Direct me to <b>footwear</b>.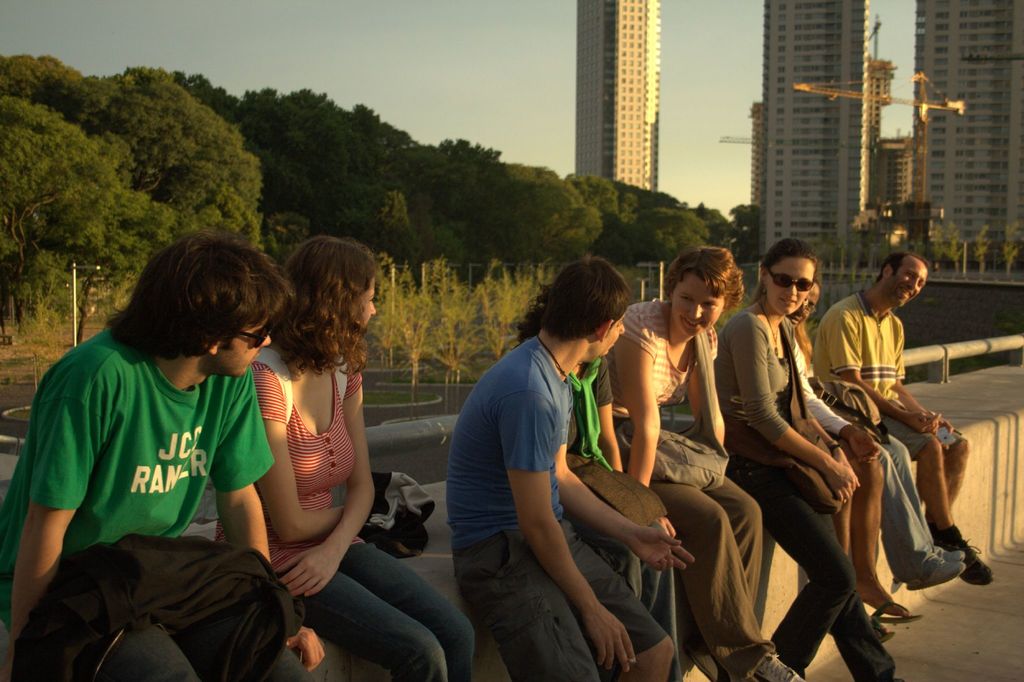
Direction: (x1=868, y1=597, x2=922, y2=641).
